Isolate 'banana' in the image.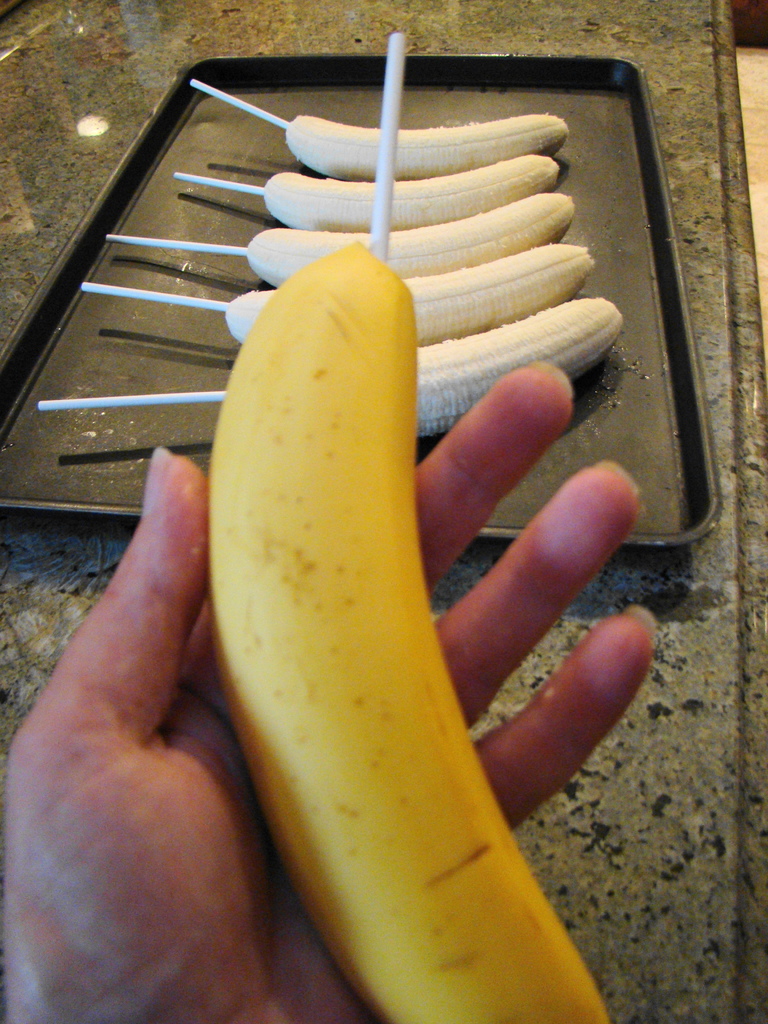
Isolated region: 285, 111, 569, 180.
